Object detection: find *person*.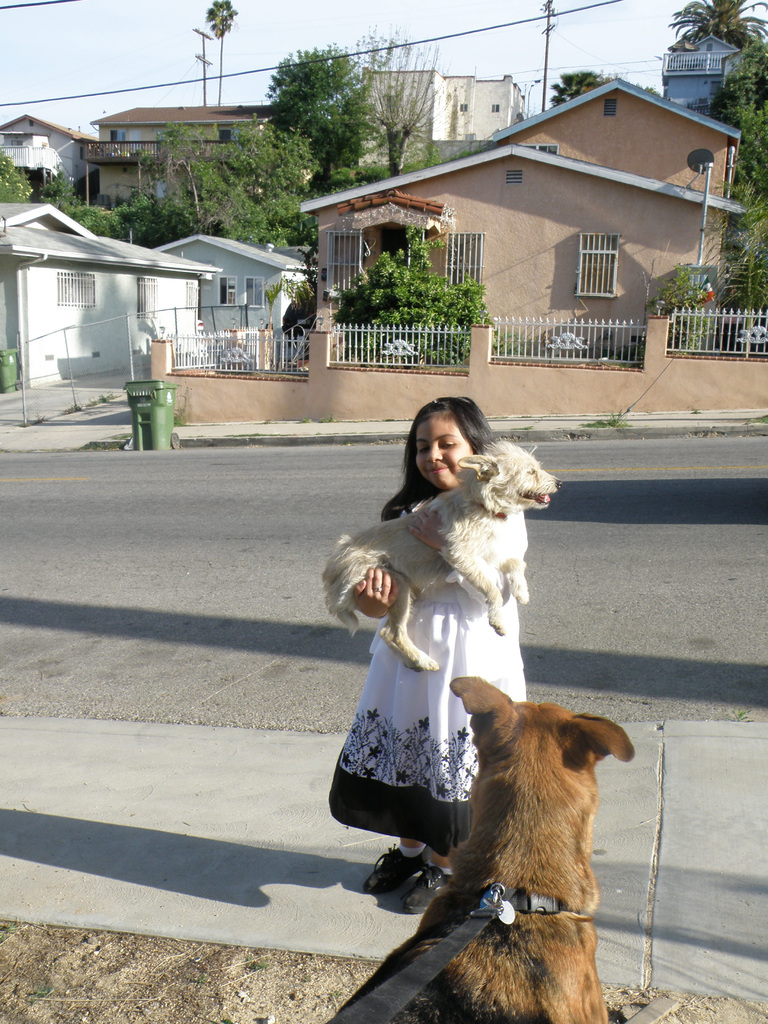
<box>344,427,589,935</box>.
